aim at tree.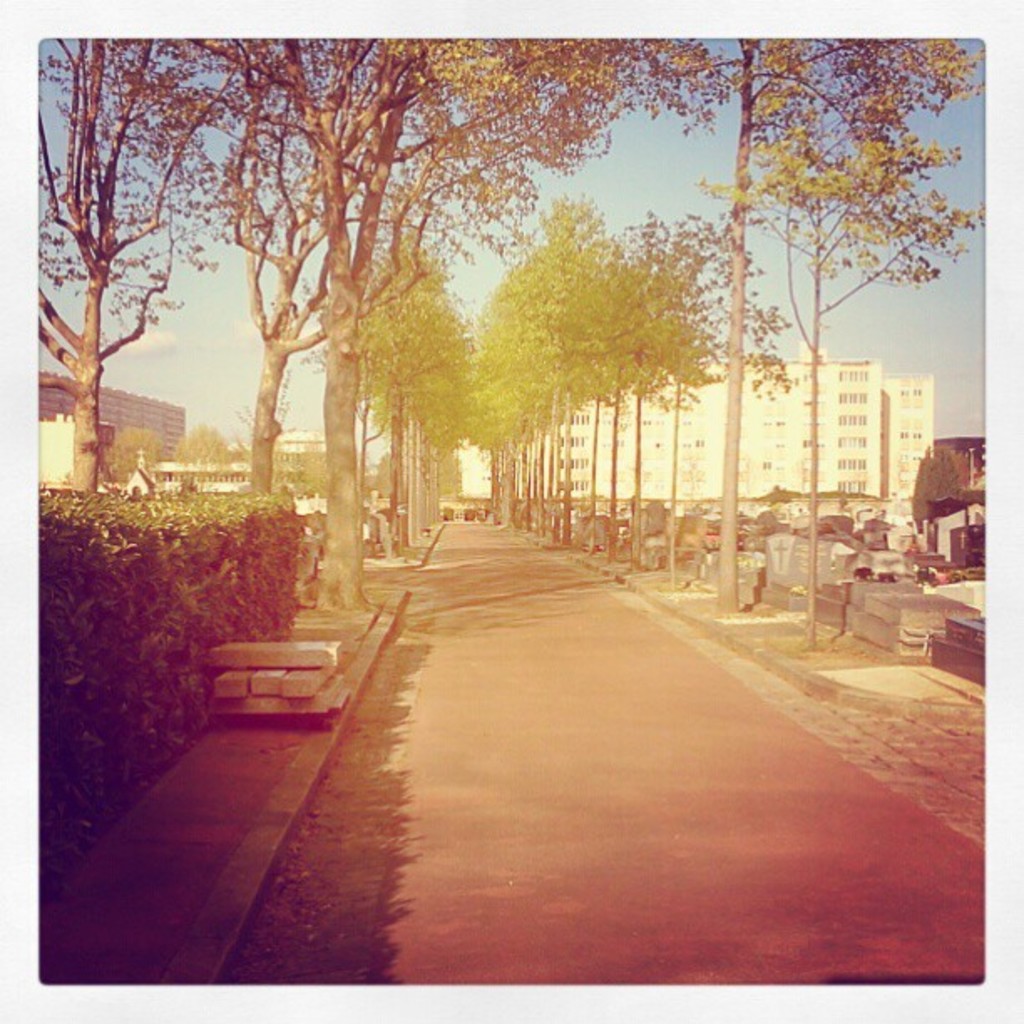
Aimed at 607, 40, 986, 616.
